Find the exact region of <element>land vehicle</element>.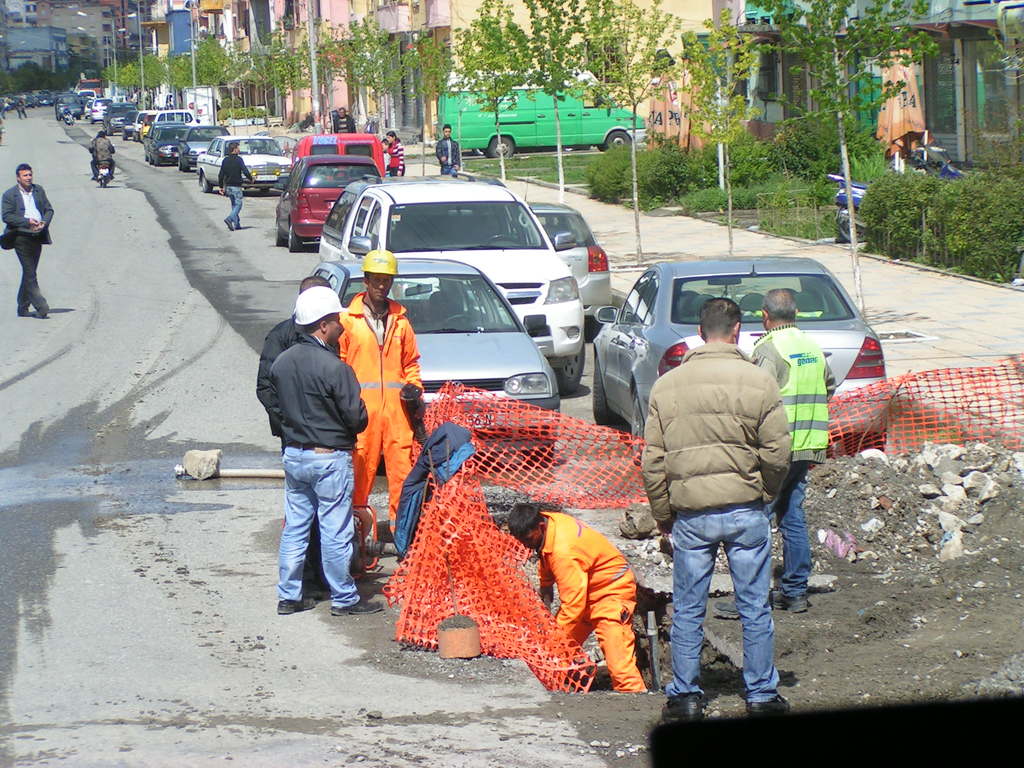
Exact region: l=179, t=122, r=225, b=171.
